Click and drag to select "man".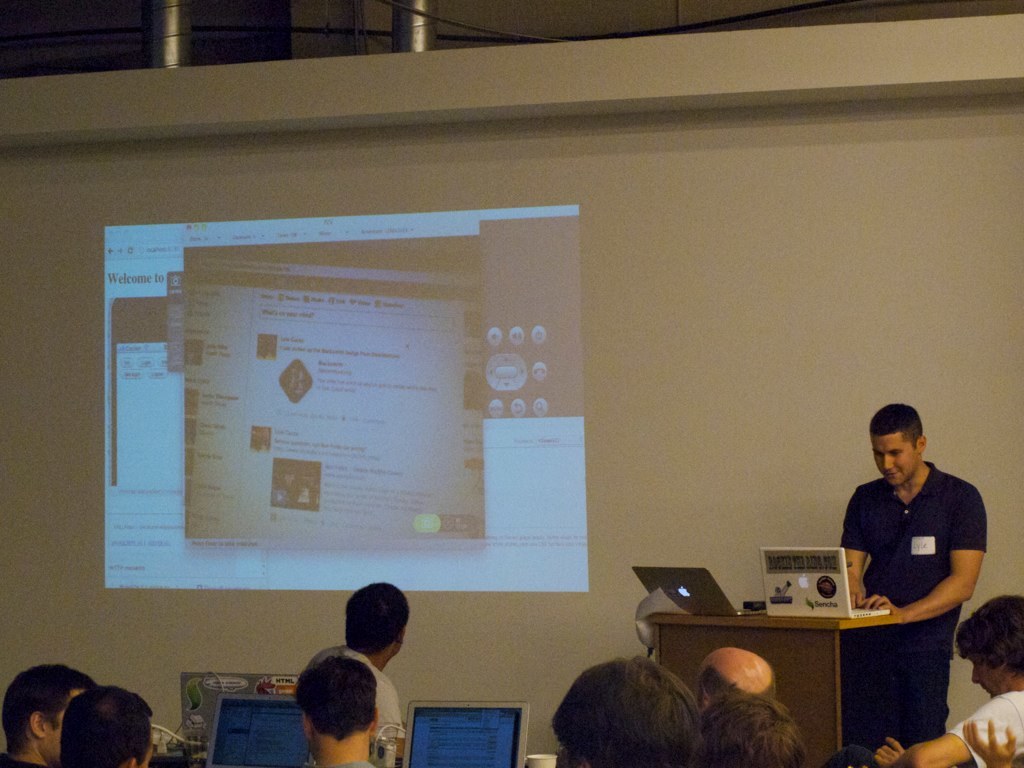
Selection: (545,655,700,767).
